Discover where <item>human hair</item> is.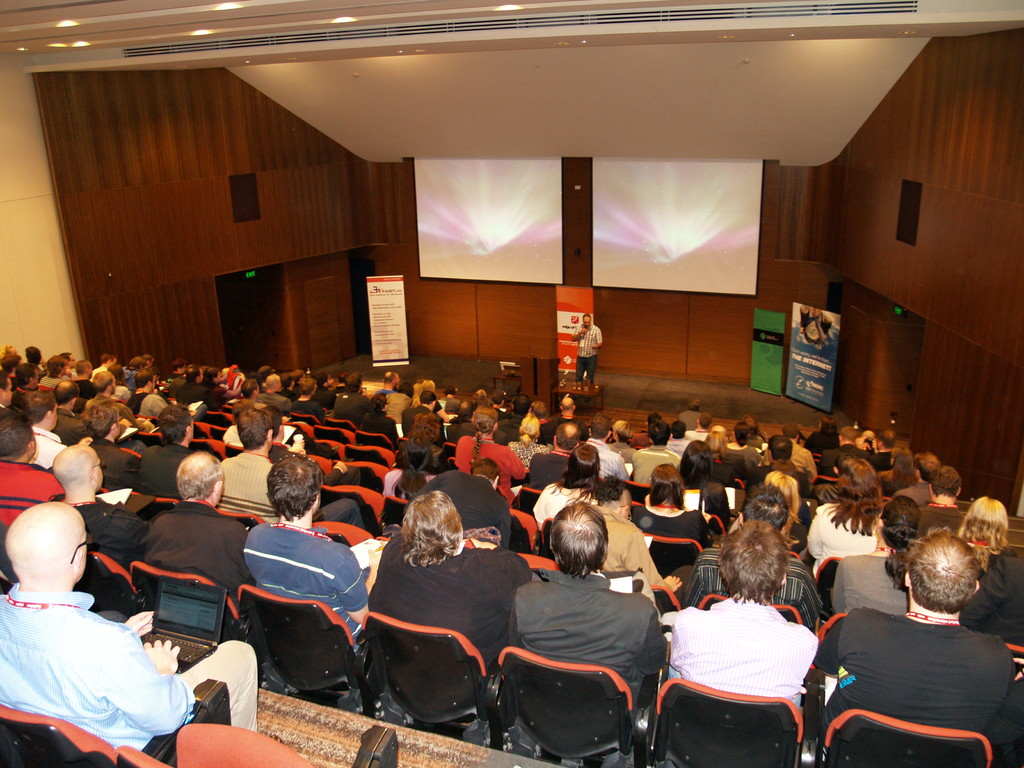
Discovered at <bbox>469, 455, 504, 484</bbox>.
